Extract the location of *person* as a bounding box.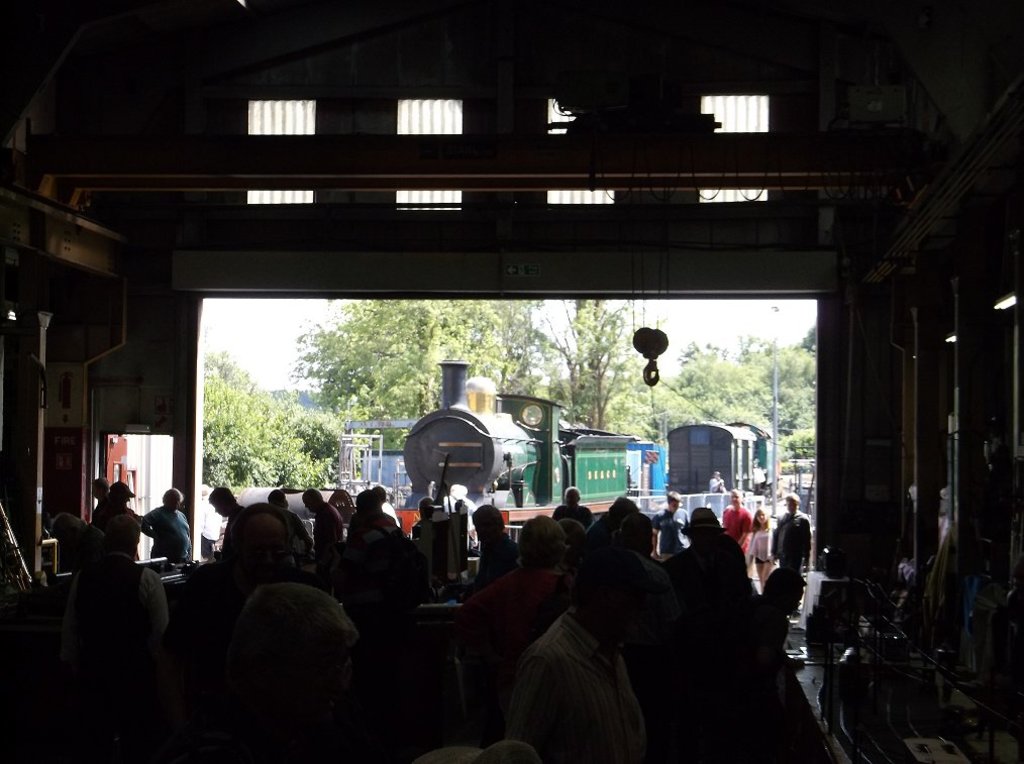
<region>746, 502, 773, 583</region>.
